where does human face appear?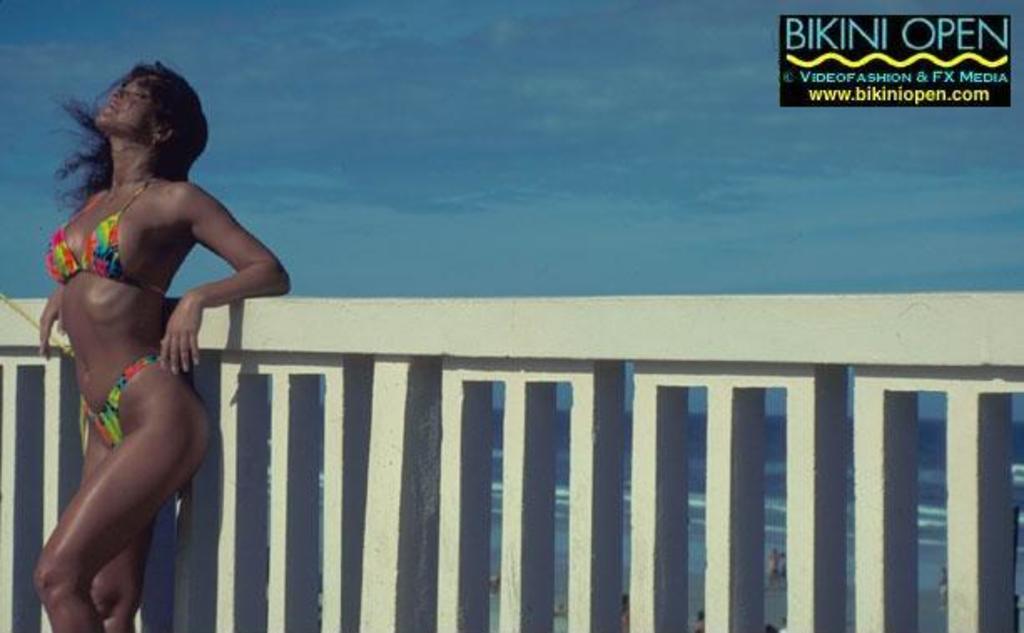
Appears at 100 75 159 125.
